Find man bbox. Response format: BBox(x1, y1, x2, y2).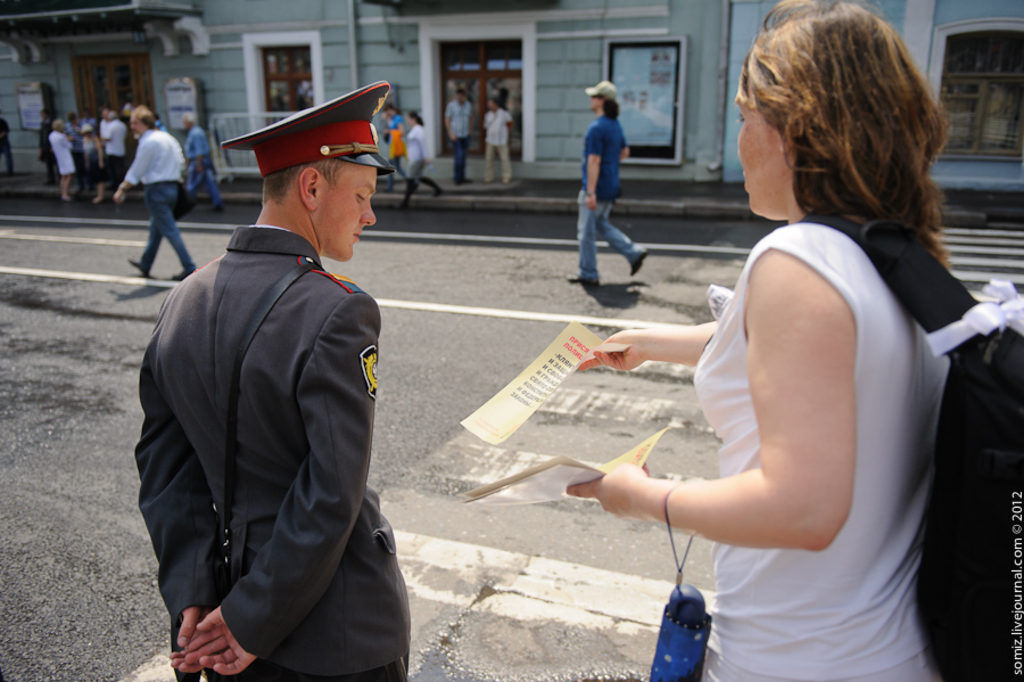
BBox(481, 99, 512, 183).
